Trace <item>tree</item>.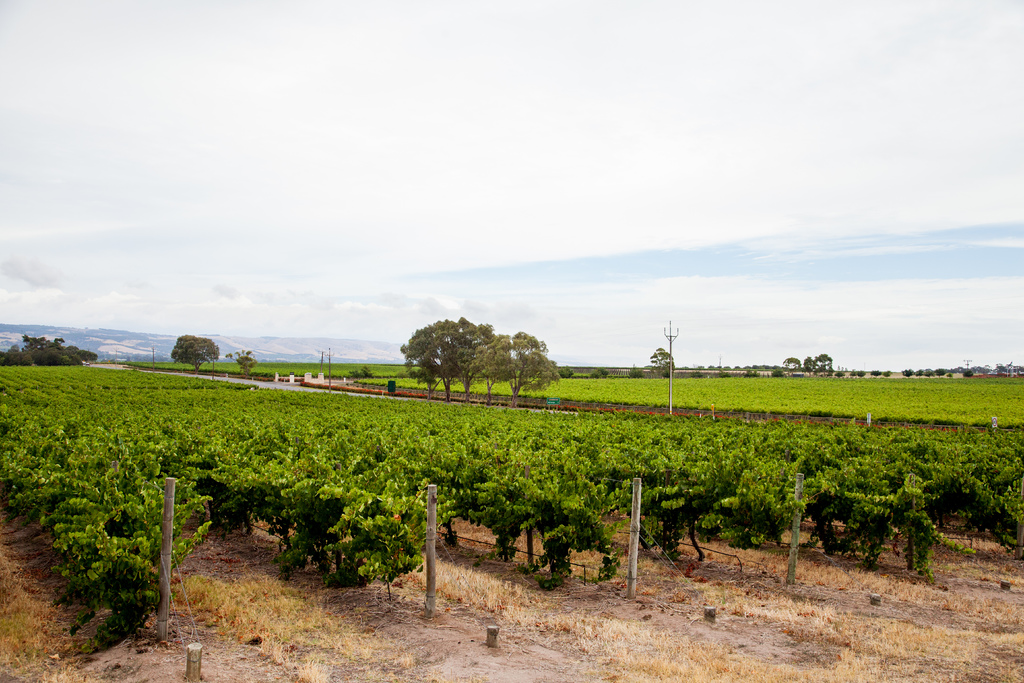
Traced to 856, 368, 866, 380.
